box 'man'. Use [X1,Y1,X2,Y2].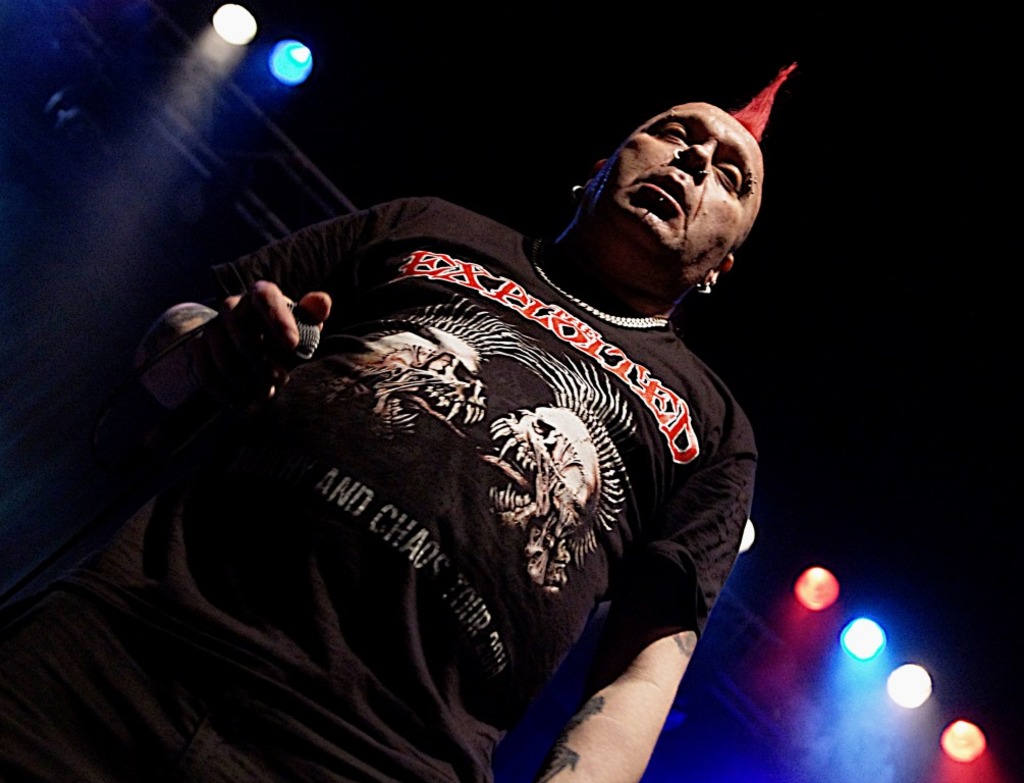
[0,93,768,782].
